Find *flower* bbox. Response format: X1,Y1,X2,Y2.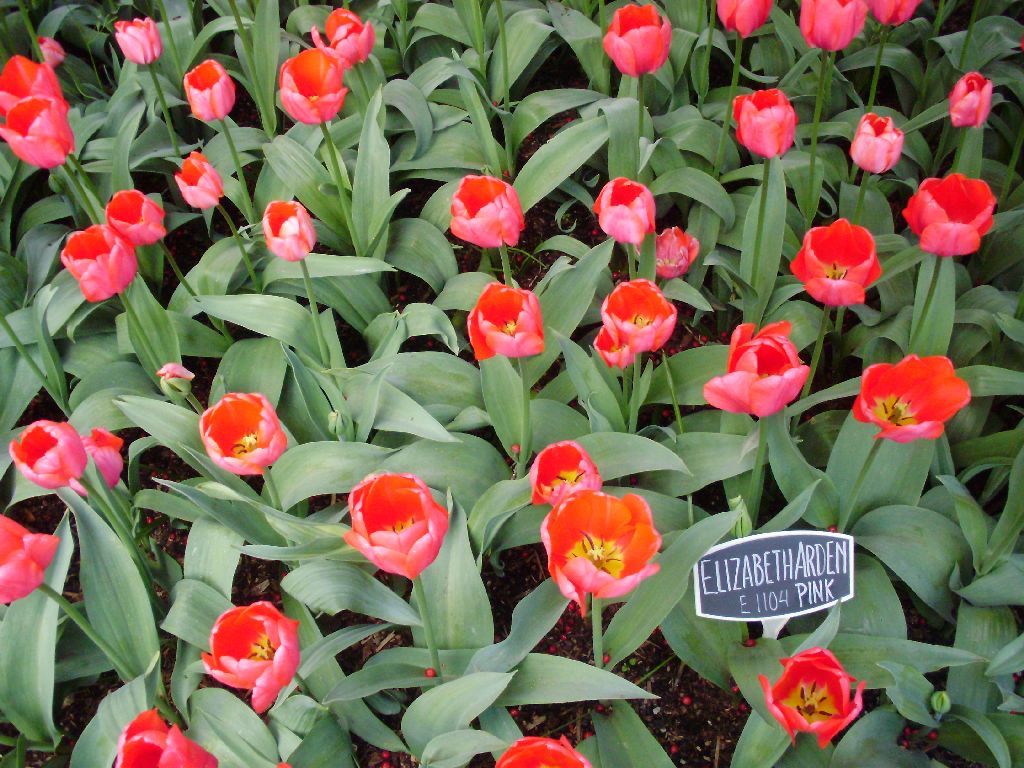
595,275,682,365.
